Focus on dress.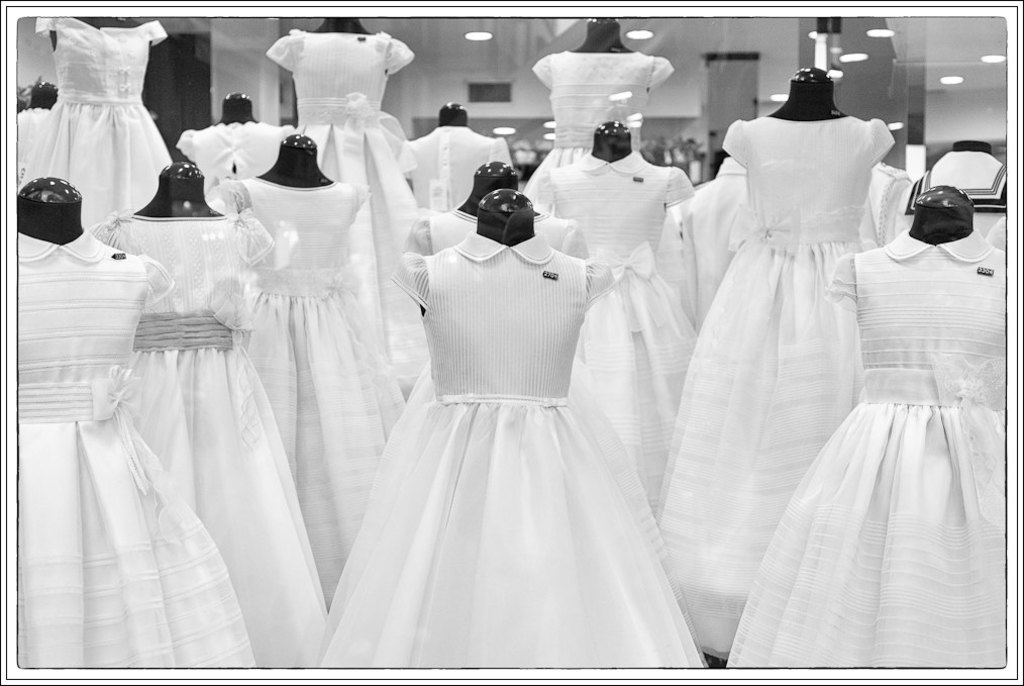
Focused at (228, 172, 402, 596).
